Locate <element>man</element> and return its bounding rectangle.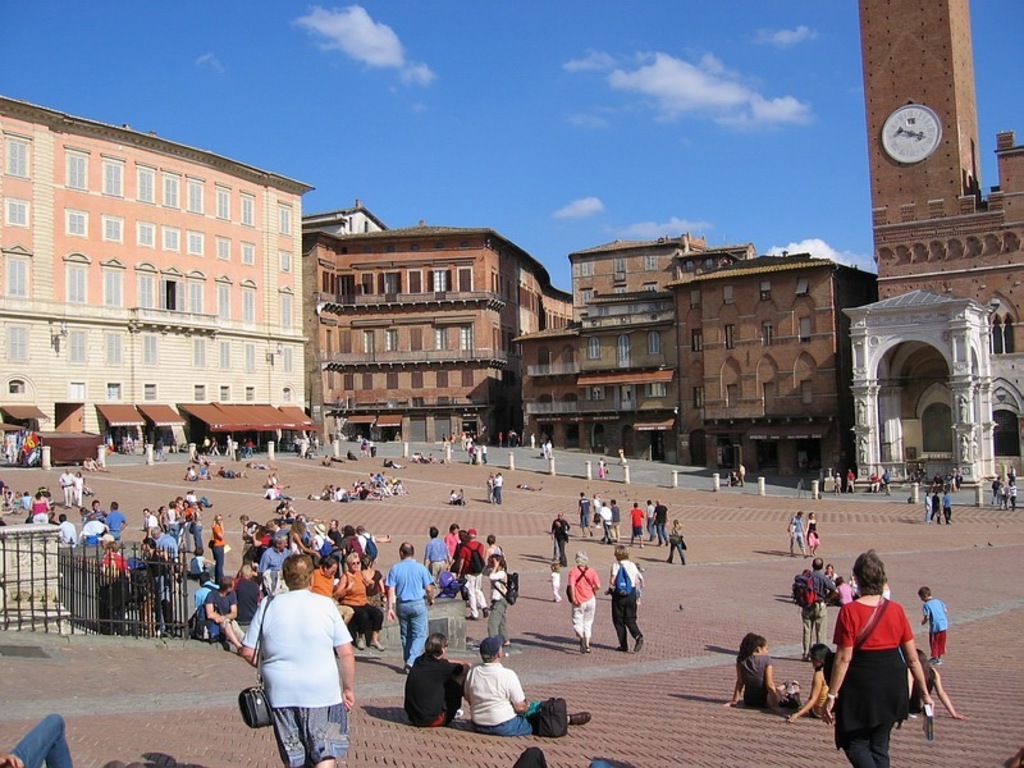
[x1=420, y1=520, x2=447, y2=591].
